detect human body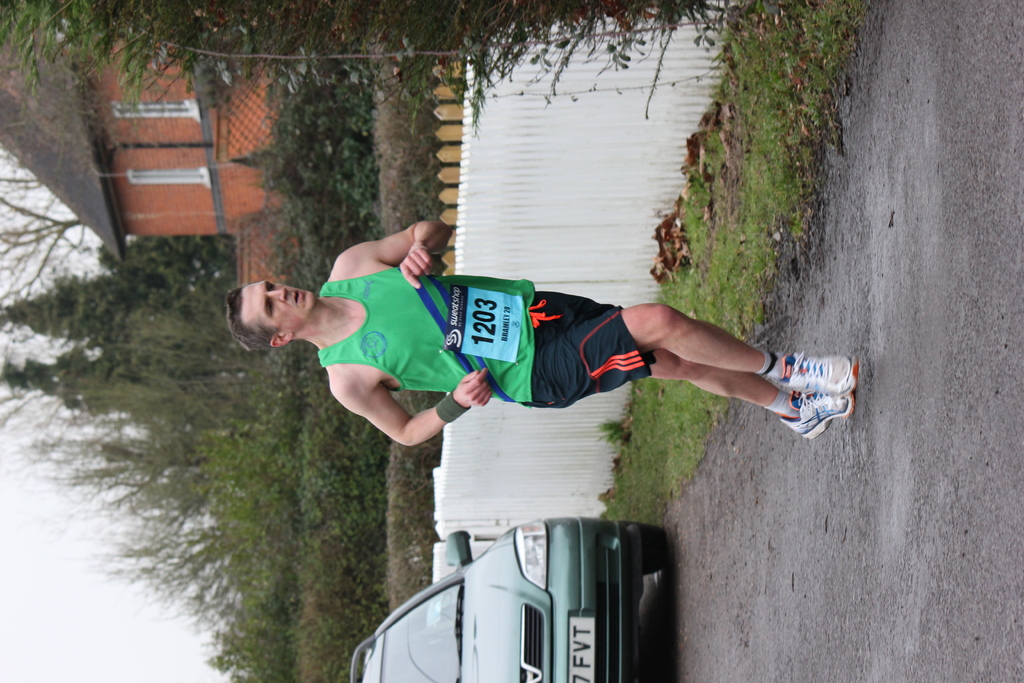
242 238 856 477
